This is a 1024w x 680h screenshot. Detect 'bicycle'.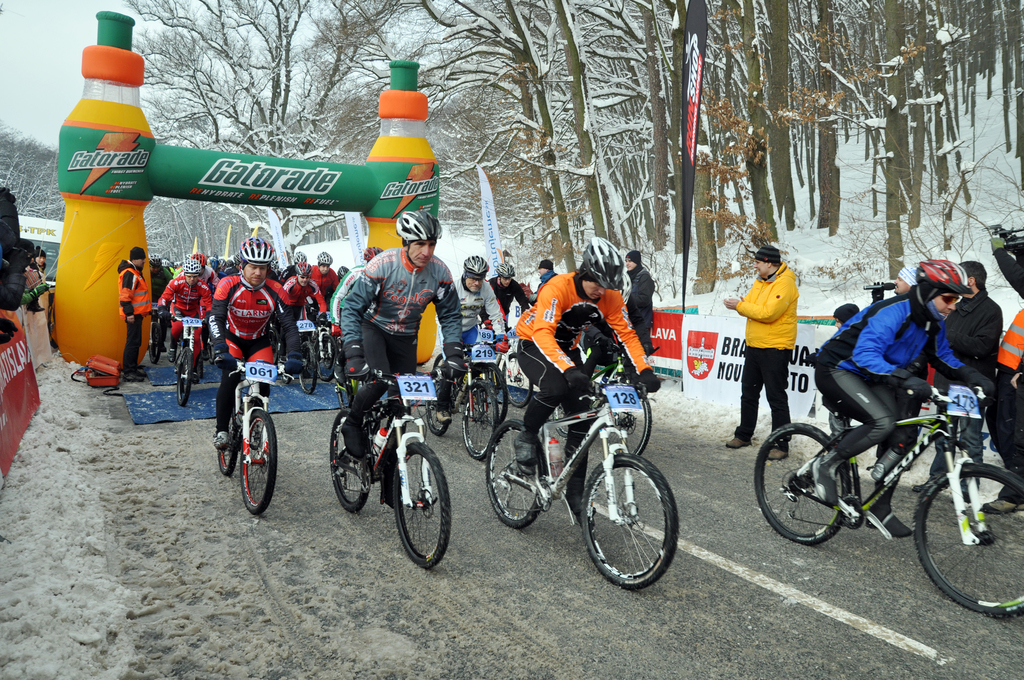
bbox=[486, 352, 676, 588].
